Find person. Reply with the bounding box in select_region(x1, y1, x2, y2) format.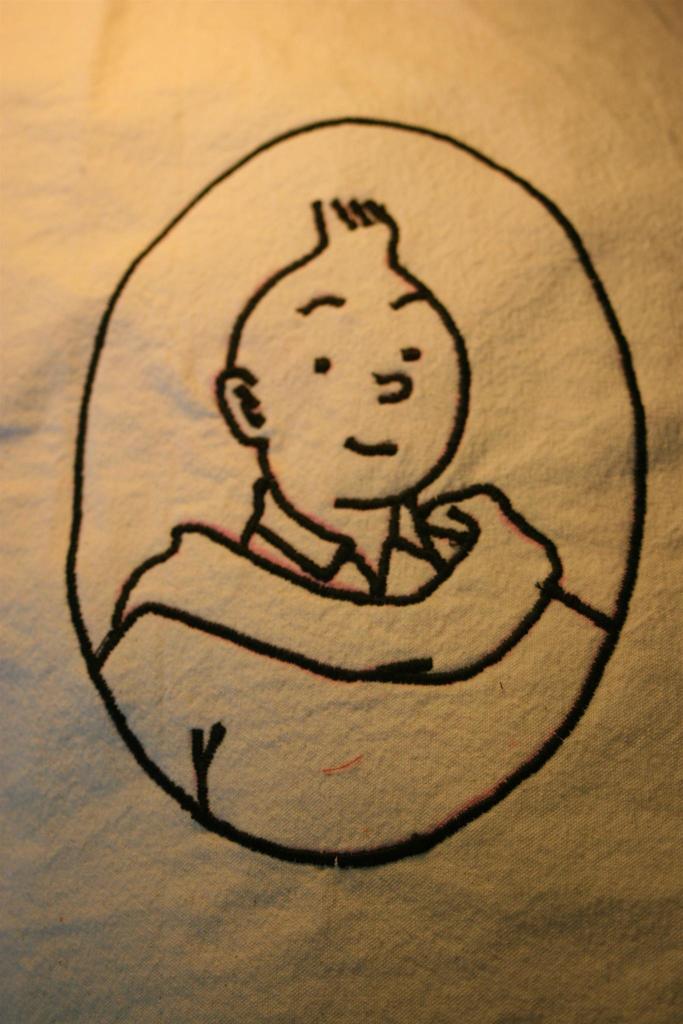
select_region(126, 264, 567, 836).
